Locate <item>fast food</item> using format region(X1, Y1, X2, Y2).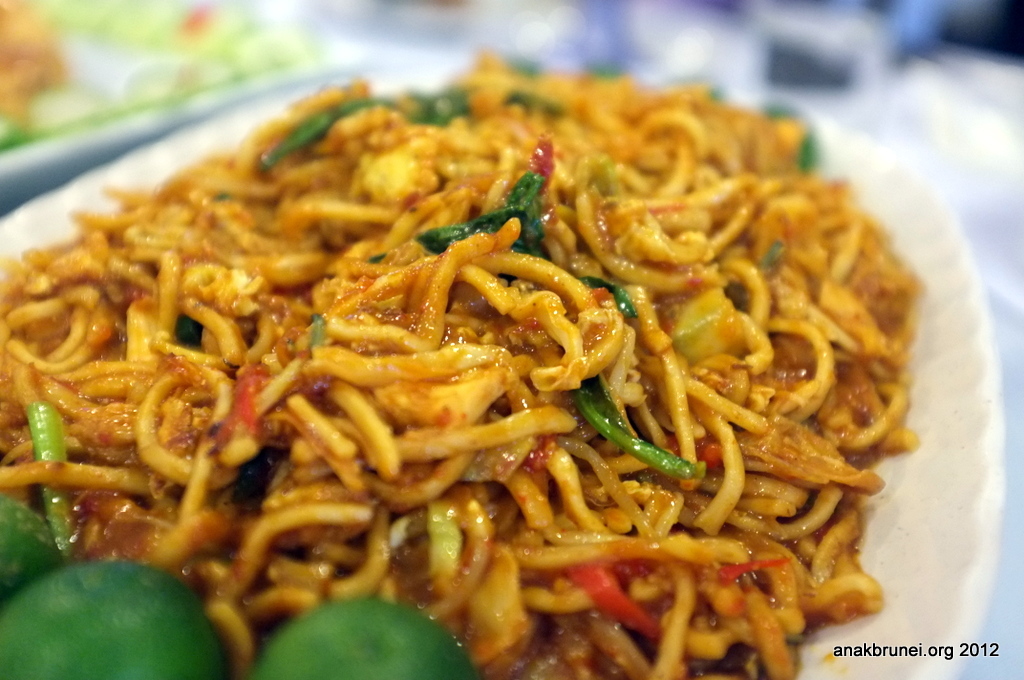
region(23, 53, 946, 677).
